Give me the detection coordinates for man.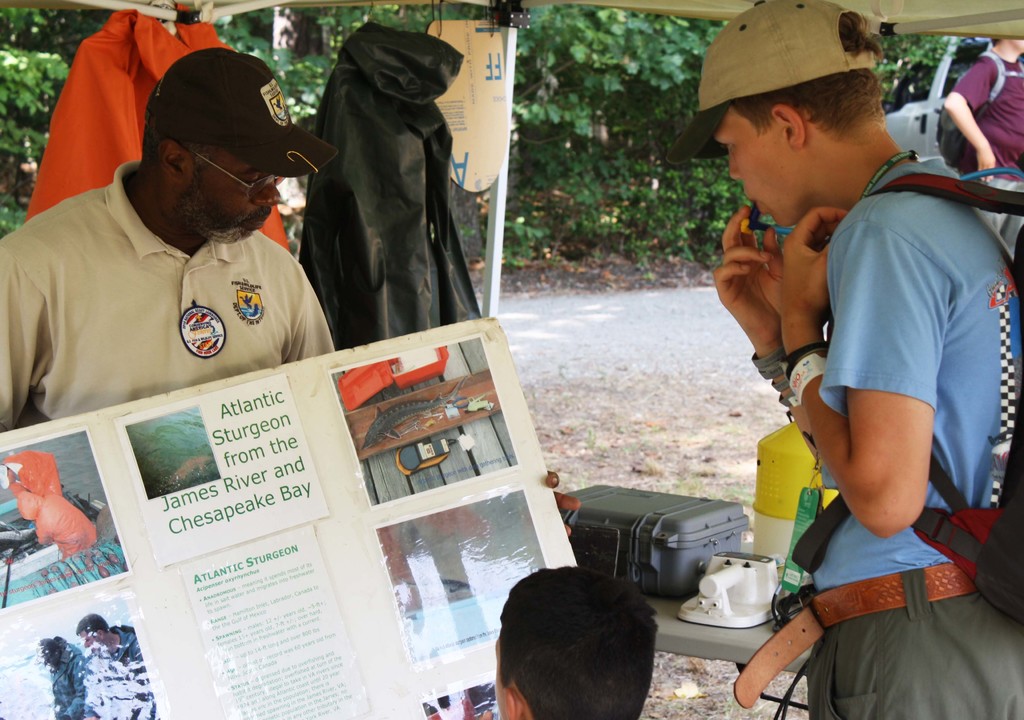
3,37,362,440.
